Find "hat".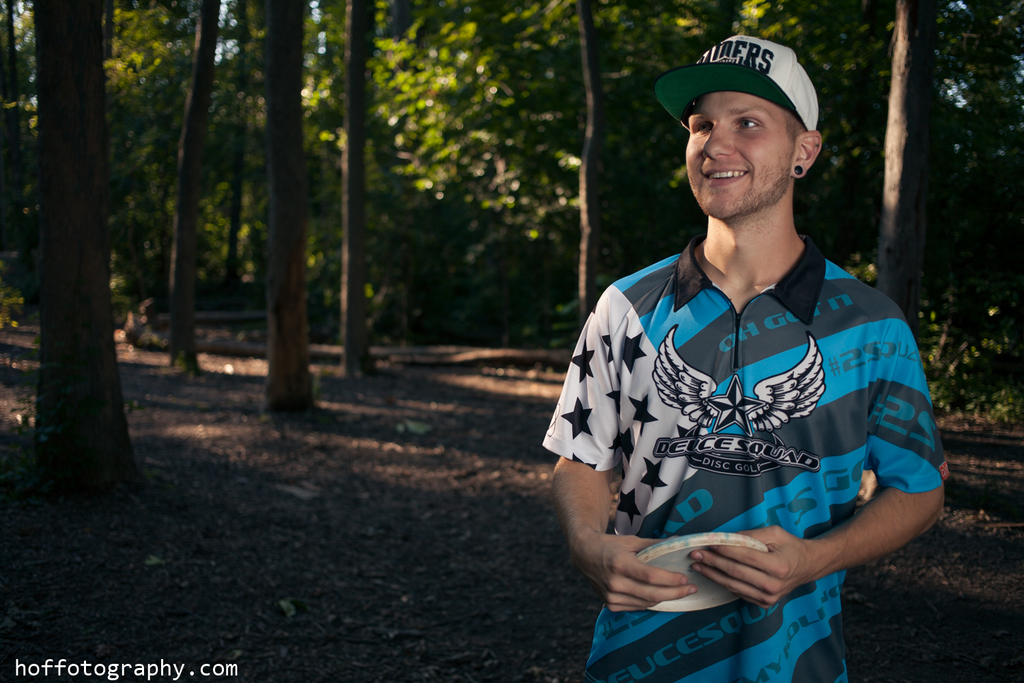
[655, 33, 820, 131].
